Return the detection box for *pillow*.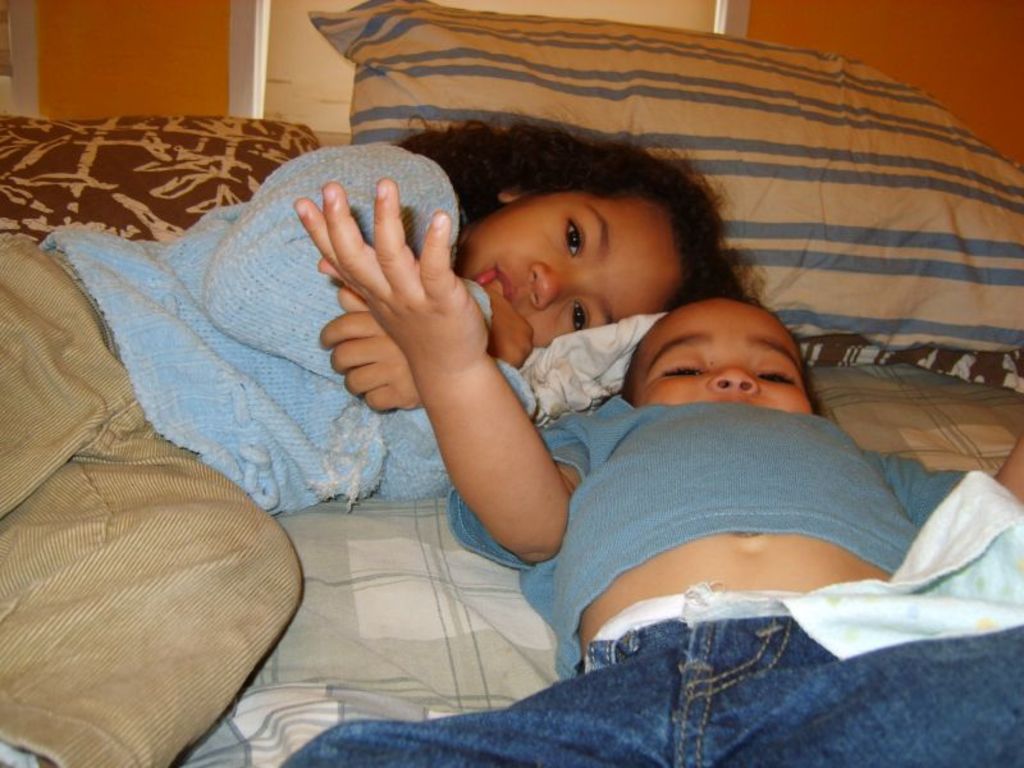
region(314, 0, 1023, 349).
